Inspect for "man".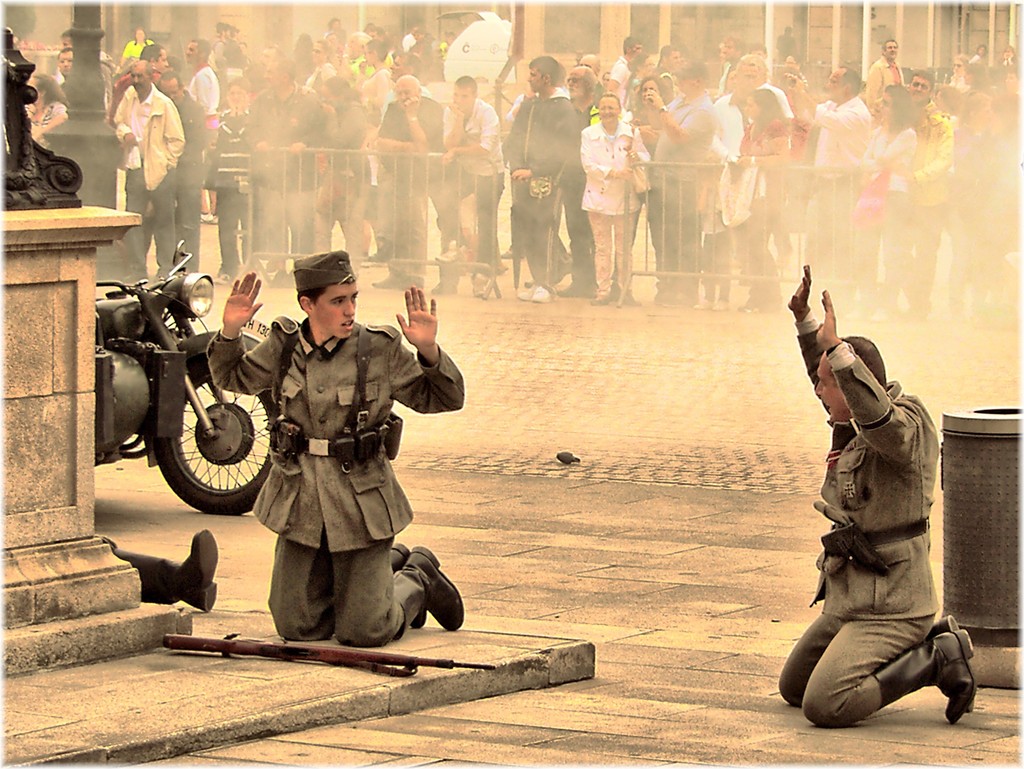
Inspection: x1=738, y1=53, x2=797, y2=124.
